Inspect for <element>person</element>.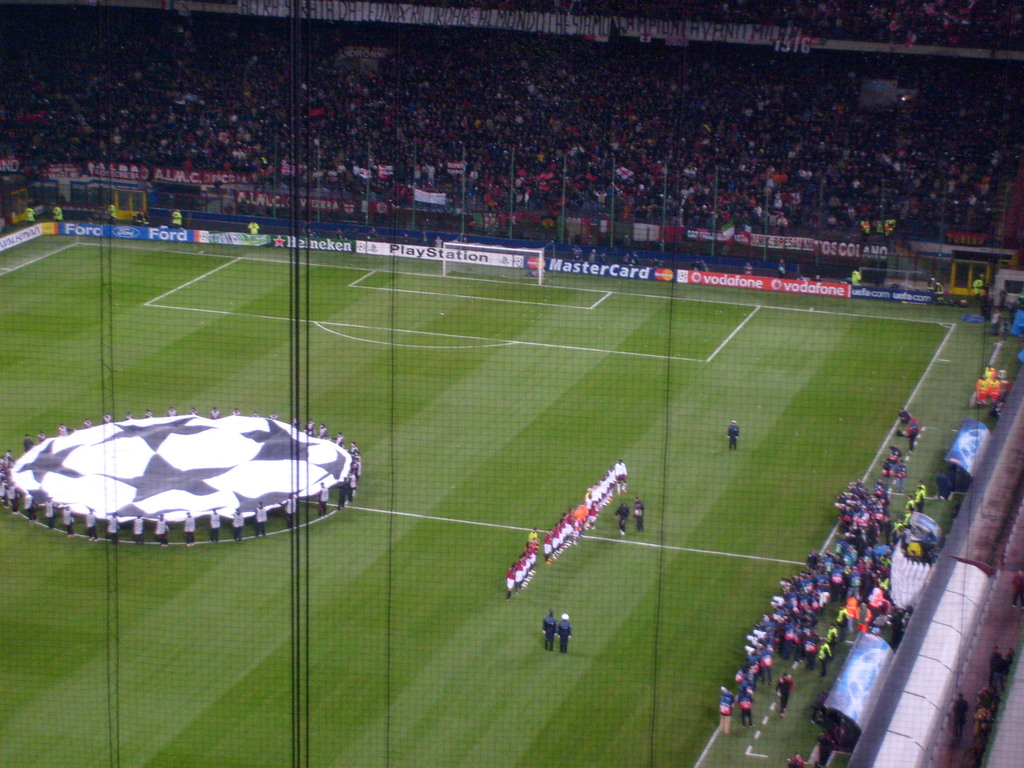
Inspection: x1=612 y1=501 x2=630 y2=537.
